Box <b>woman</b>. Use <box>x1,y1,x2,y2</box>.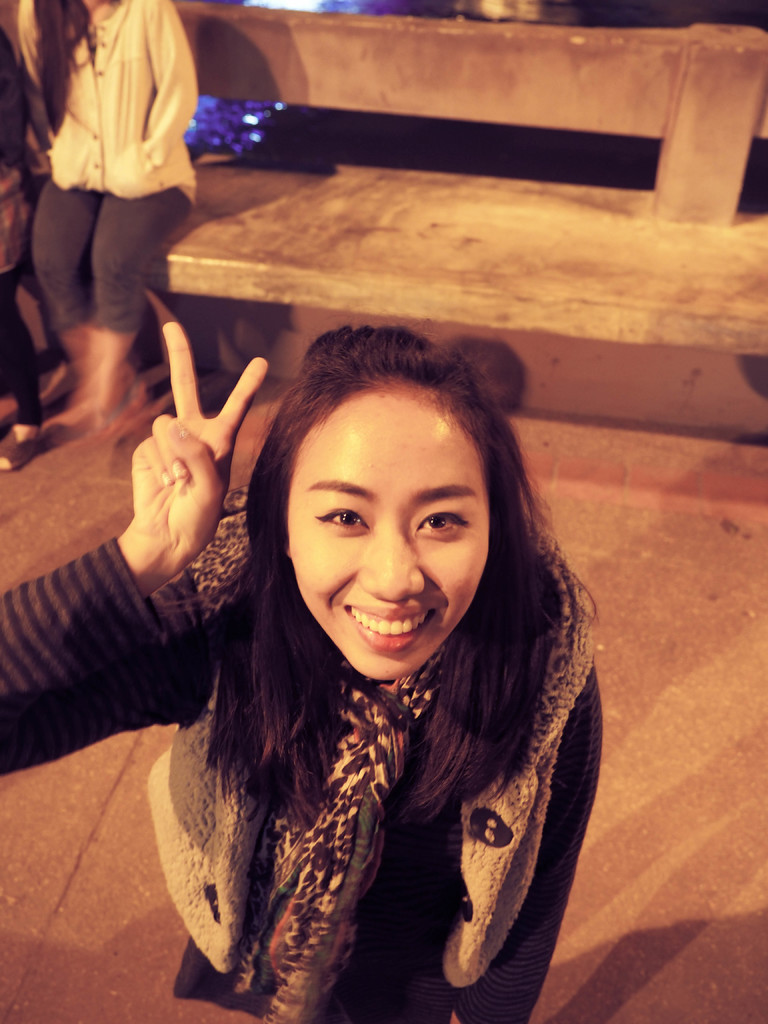
<box>104,308,642,1002</box>.
